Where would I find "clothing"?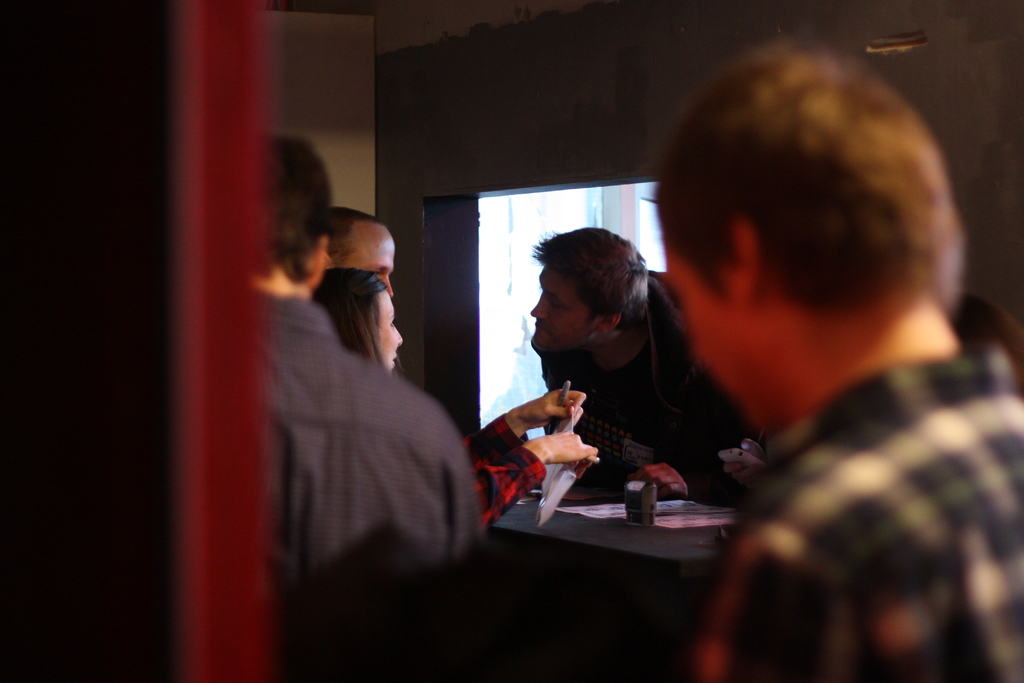
At [x1=691, y1=339, x2=1023, y2=682].
